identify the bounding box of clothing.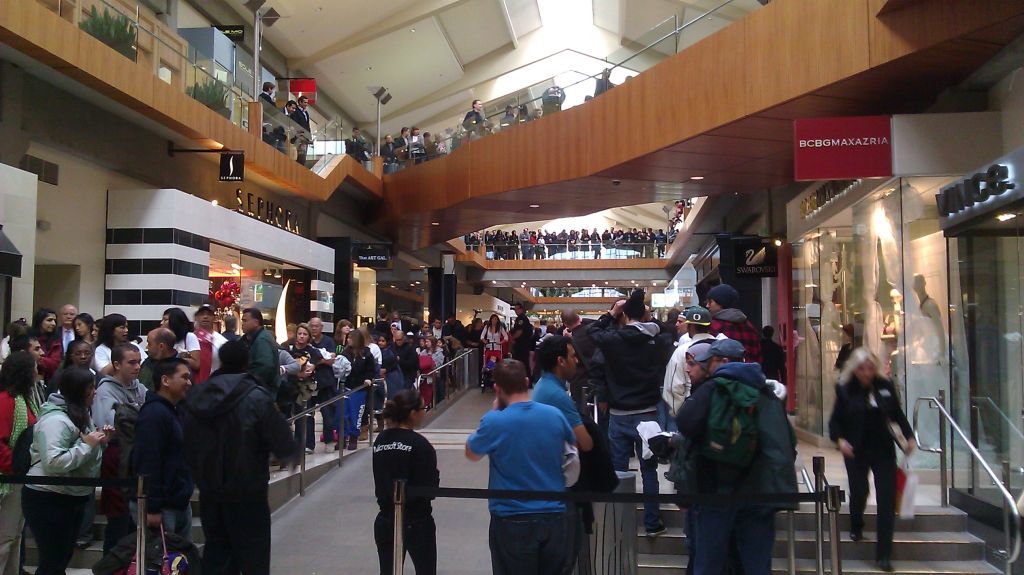
(173, 367, 297, 574).
